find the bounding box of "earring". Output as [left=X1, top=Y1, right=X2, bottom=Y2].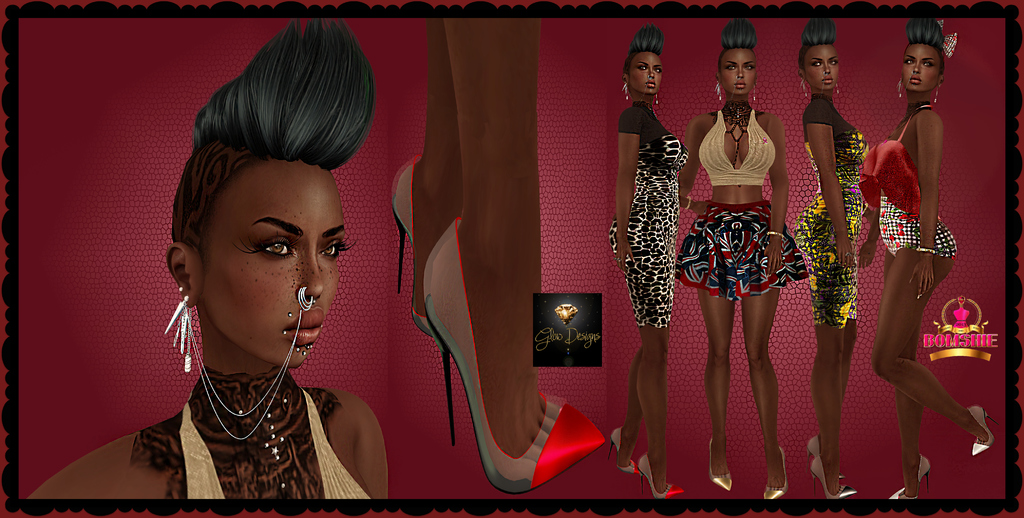
[left=753, top=84, right=757, bottom=99].
